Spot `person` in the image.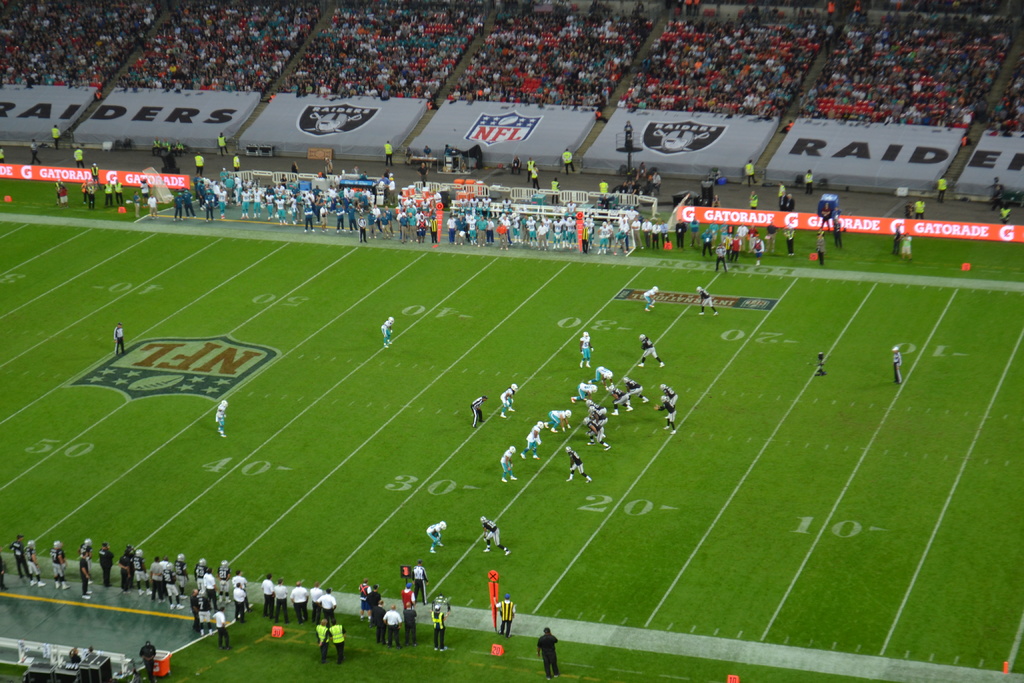
`person` found at x1=495, y1=595, x2=514, y2=638.
